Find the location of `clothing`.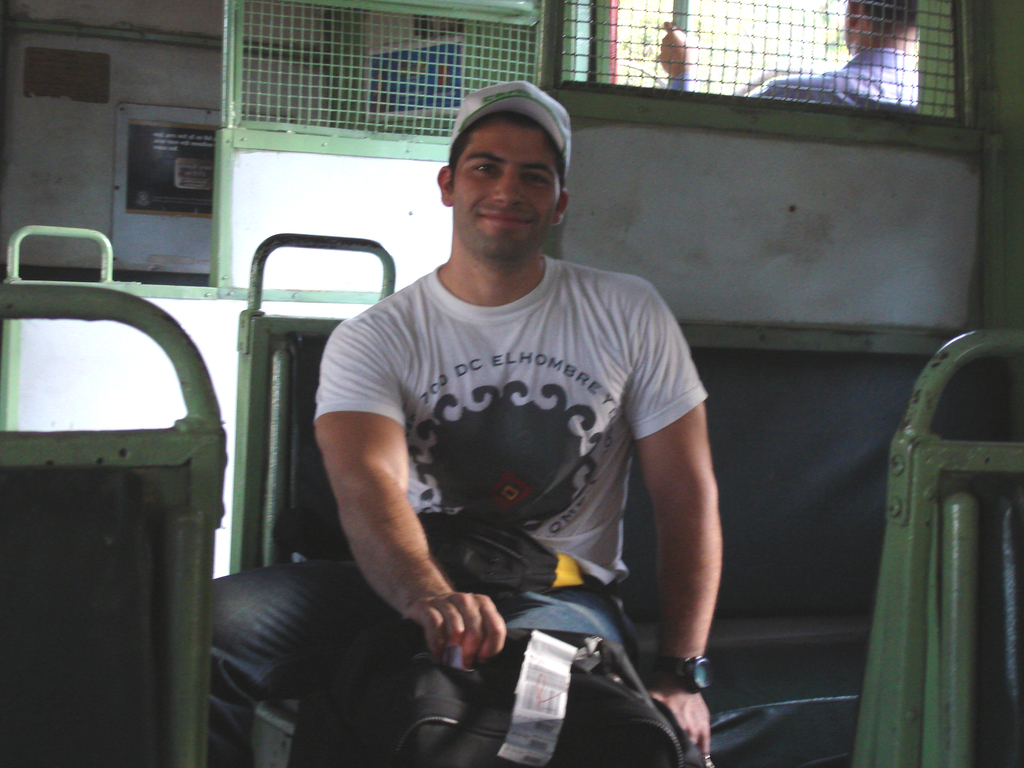
Location: pyautogui.locateOnScreen(229, 135, 736, 760).
